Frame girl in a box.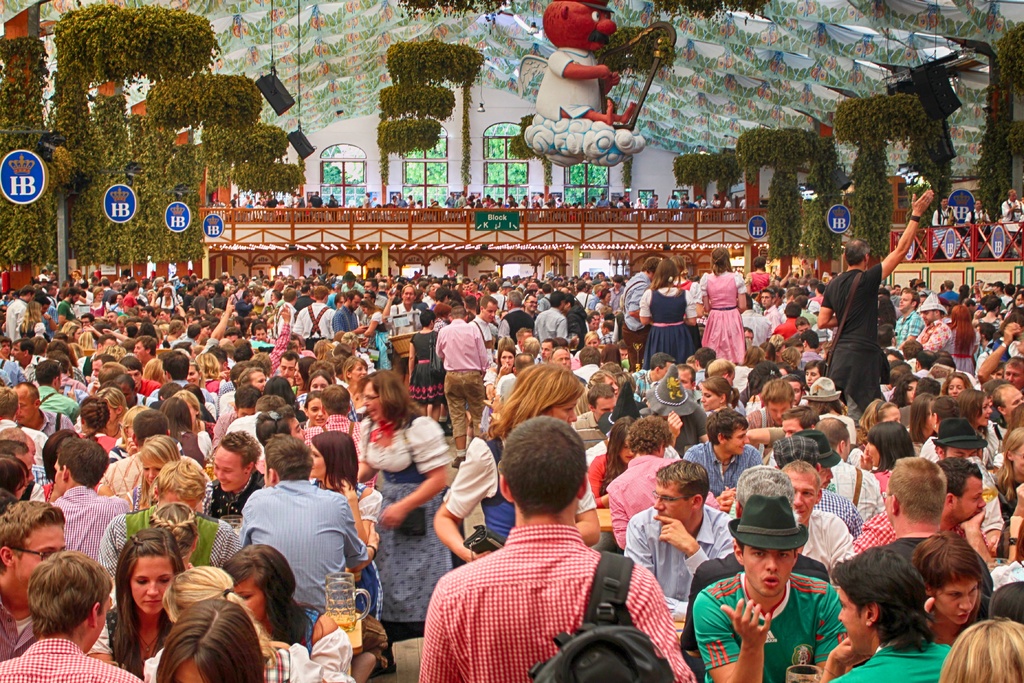
[x1=88, y1=528, x2=178, y2=682].
